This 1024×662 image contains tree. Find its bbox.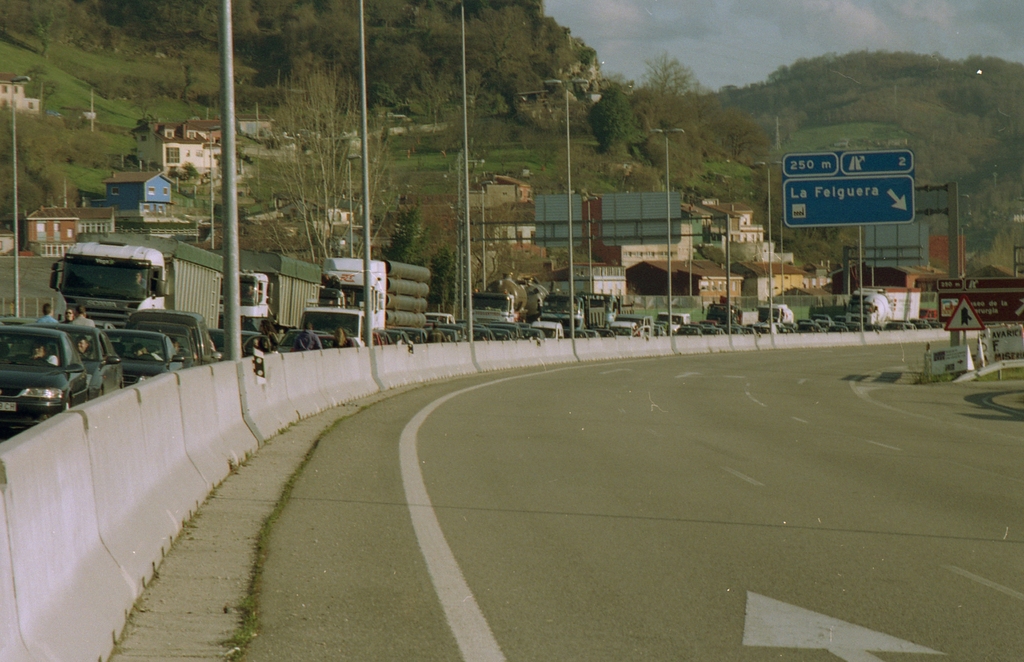
pyautogui.locateOnScreen(689, 89, 765, 168).
